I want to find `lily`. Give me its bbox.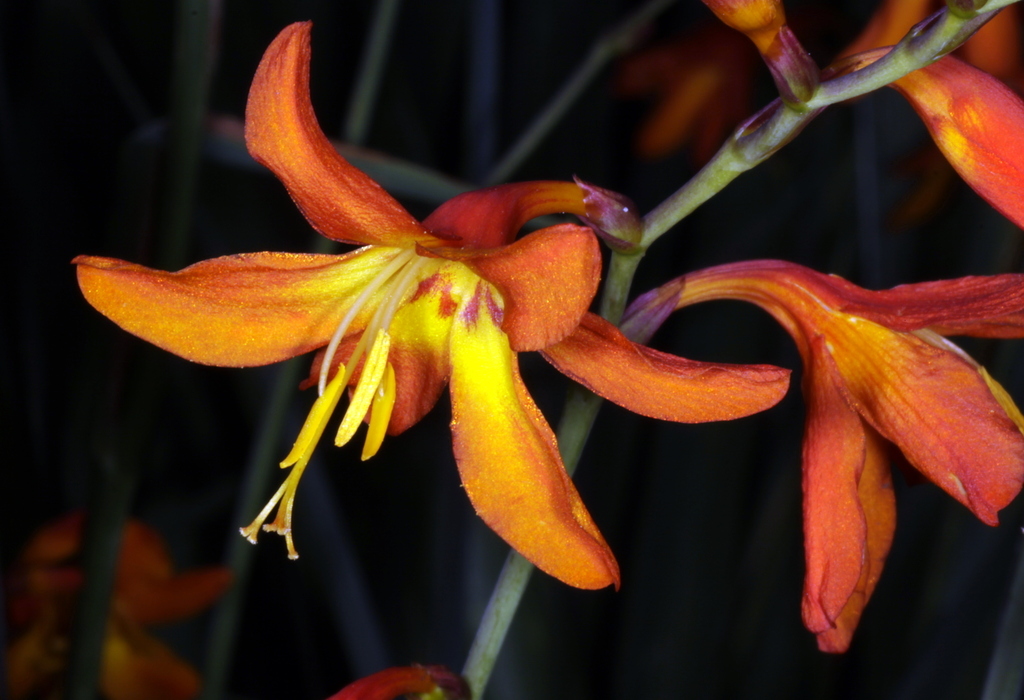
l=682, t=260, r=1023, b=657.
